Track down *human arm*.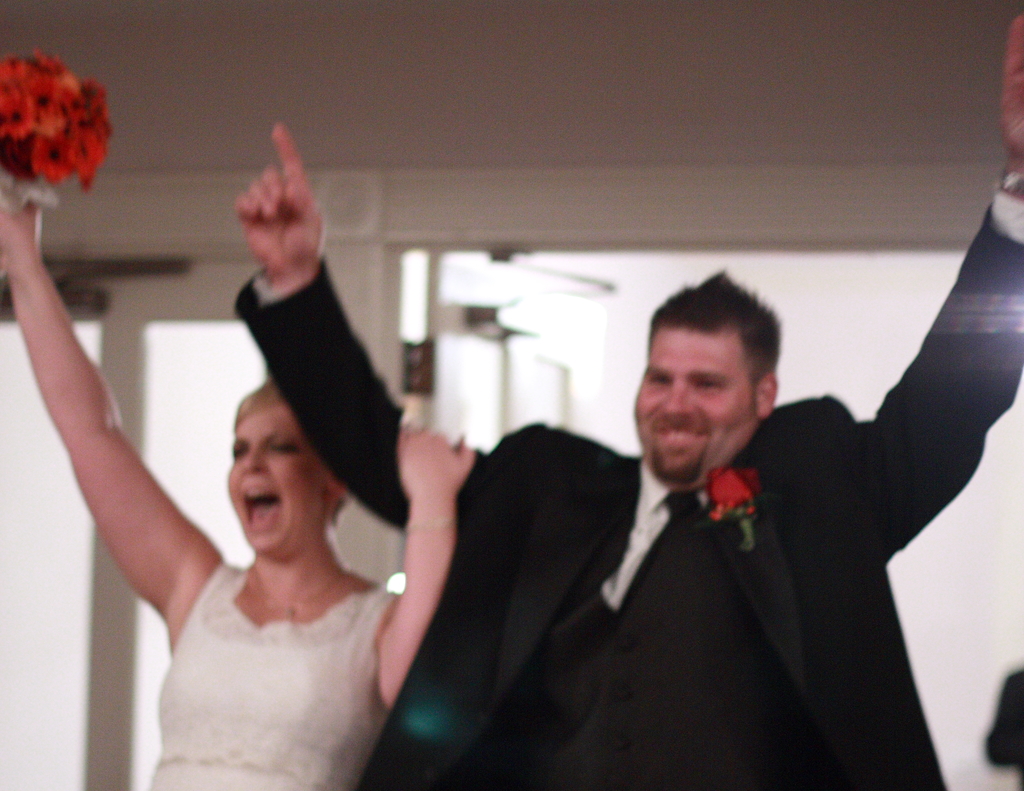
Tracked to [367, 417, 454, 703].
